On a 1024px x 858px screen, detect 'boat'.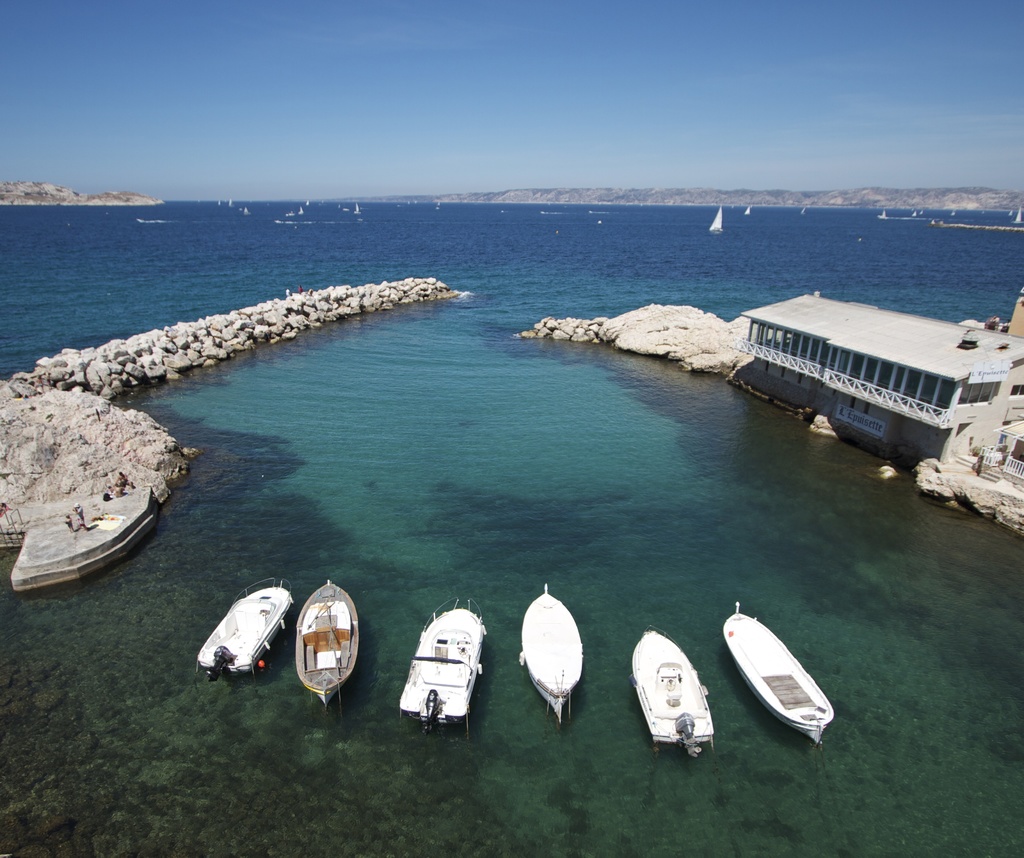
[295,576,364,709].
